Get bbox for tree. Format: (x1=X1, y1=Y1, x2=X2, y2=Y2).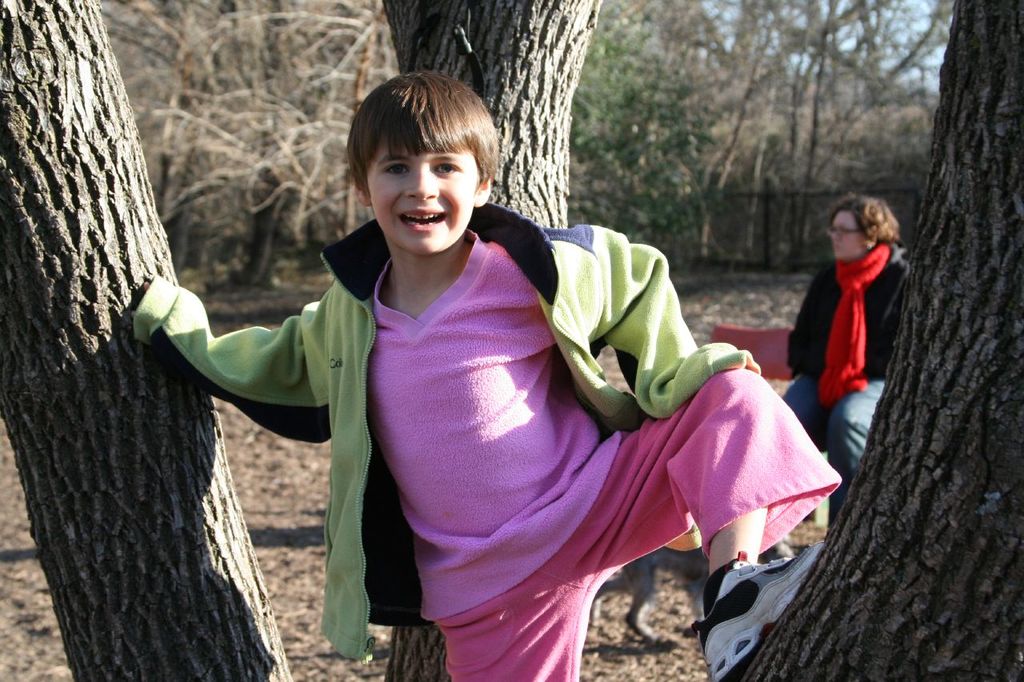
(x1=0, y1=0, x2=293, y2=681).
